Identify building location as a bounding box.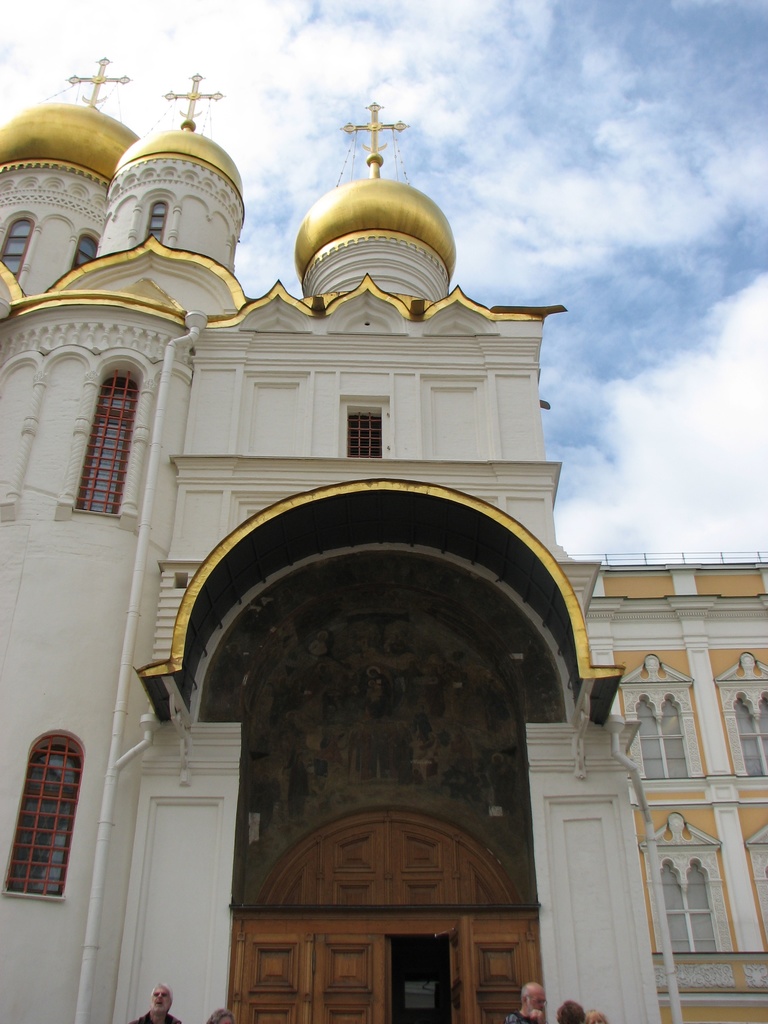
l=0, t=52, r=767, b=1023.
